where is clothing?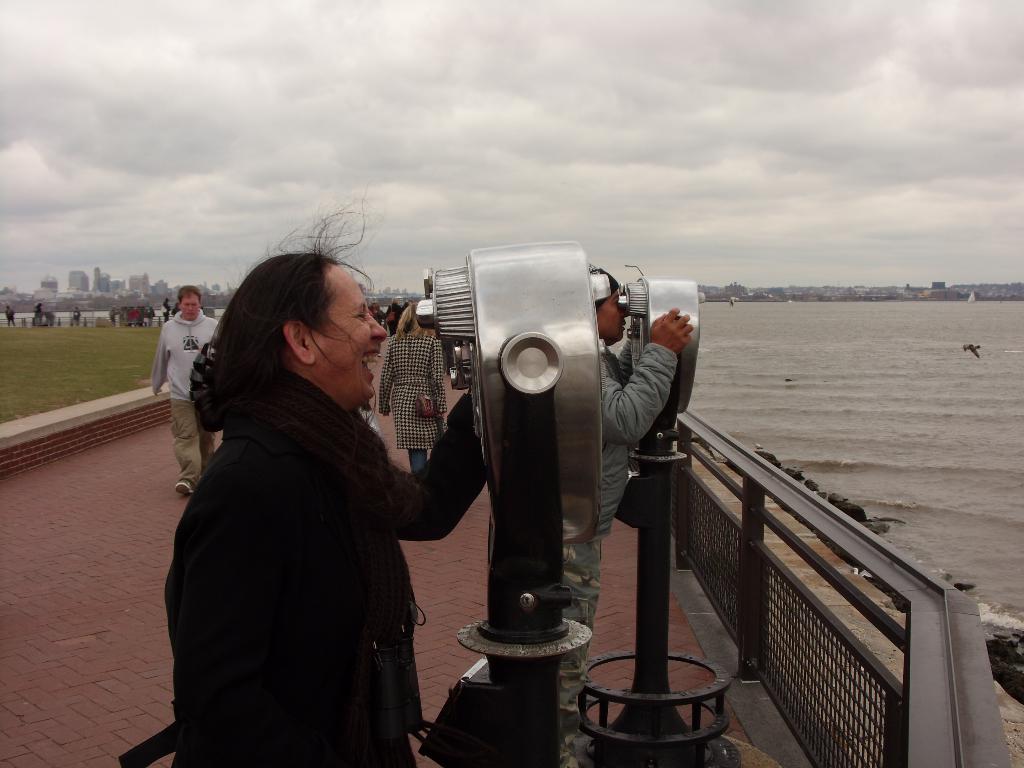
152,307,463,755.
